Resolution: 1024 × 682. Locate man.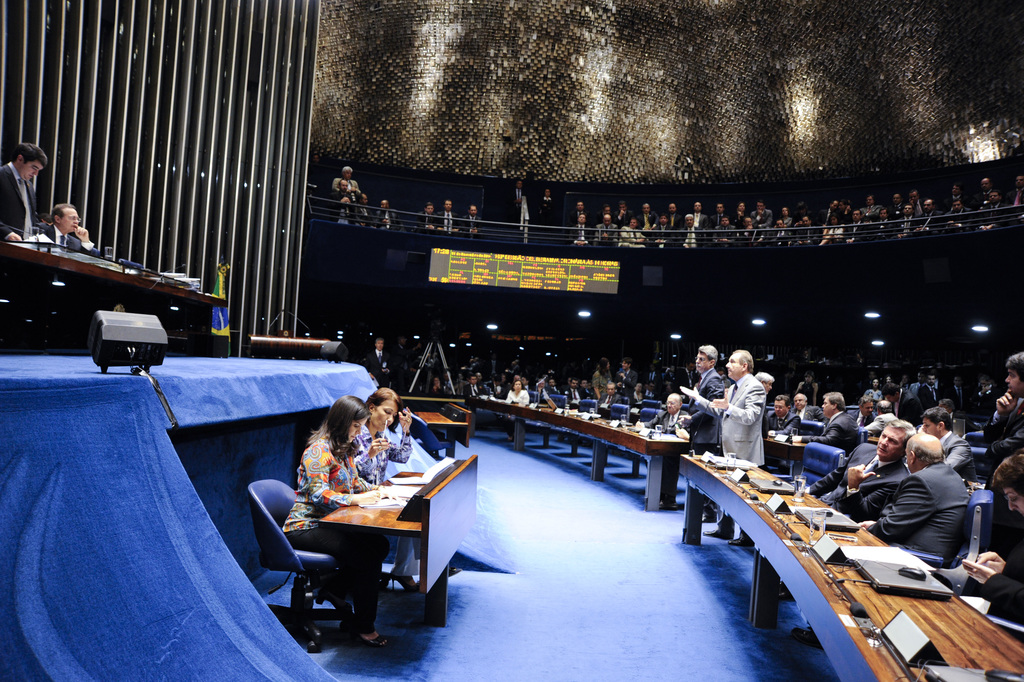
(left=419, top=200, right=439, bottom=229).
